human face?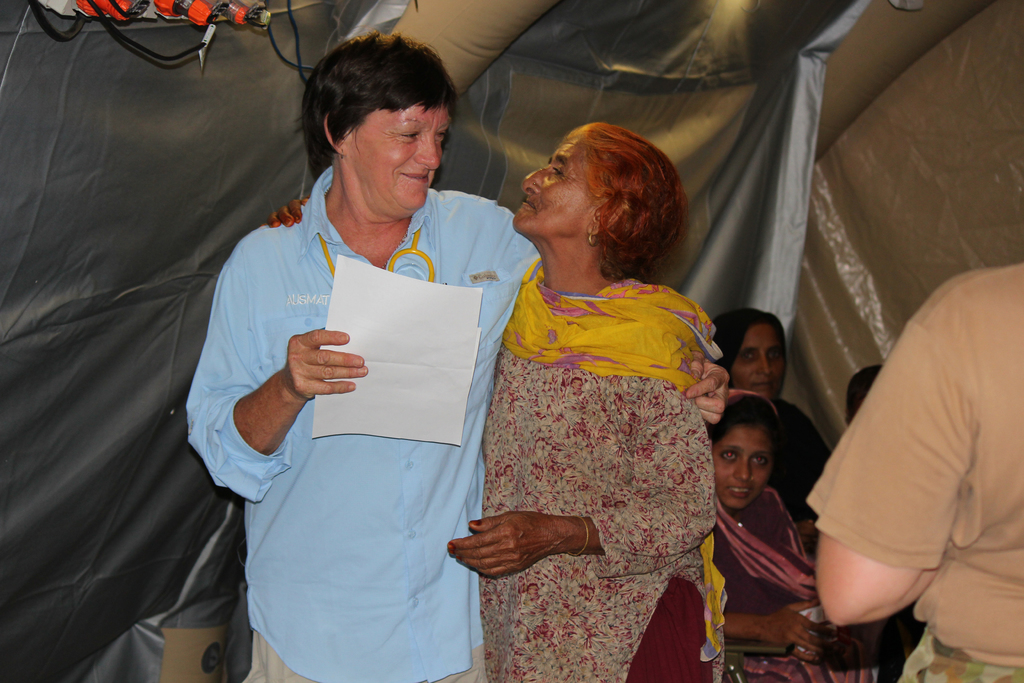
728 318 783 399
